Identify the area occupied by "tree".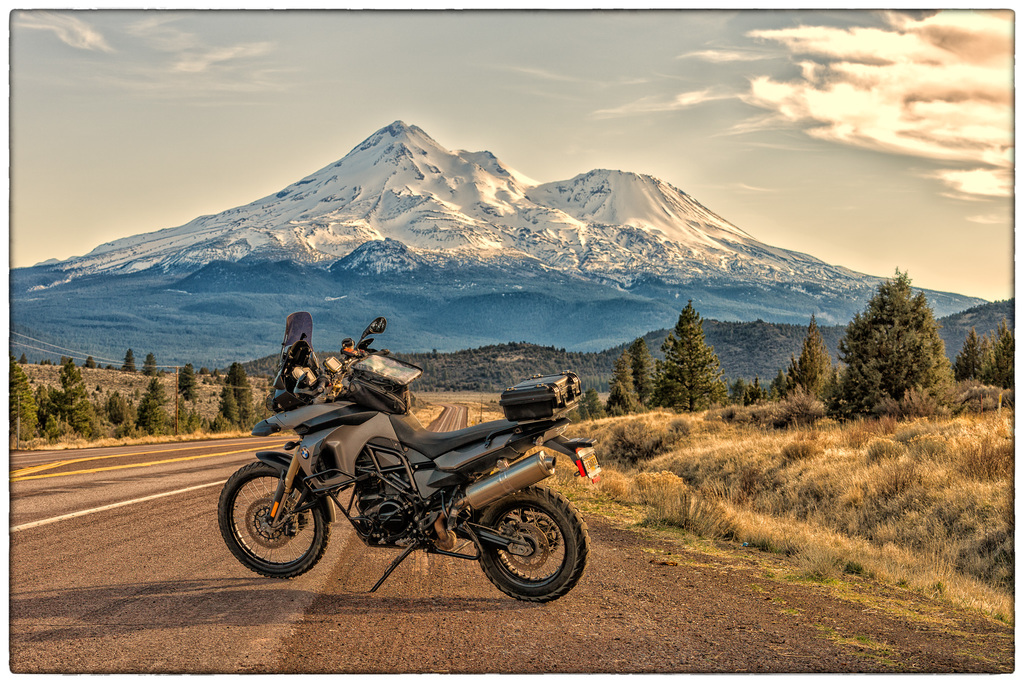
Area: 593:346:635:413.
